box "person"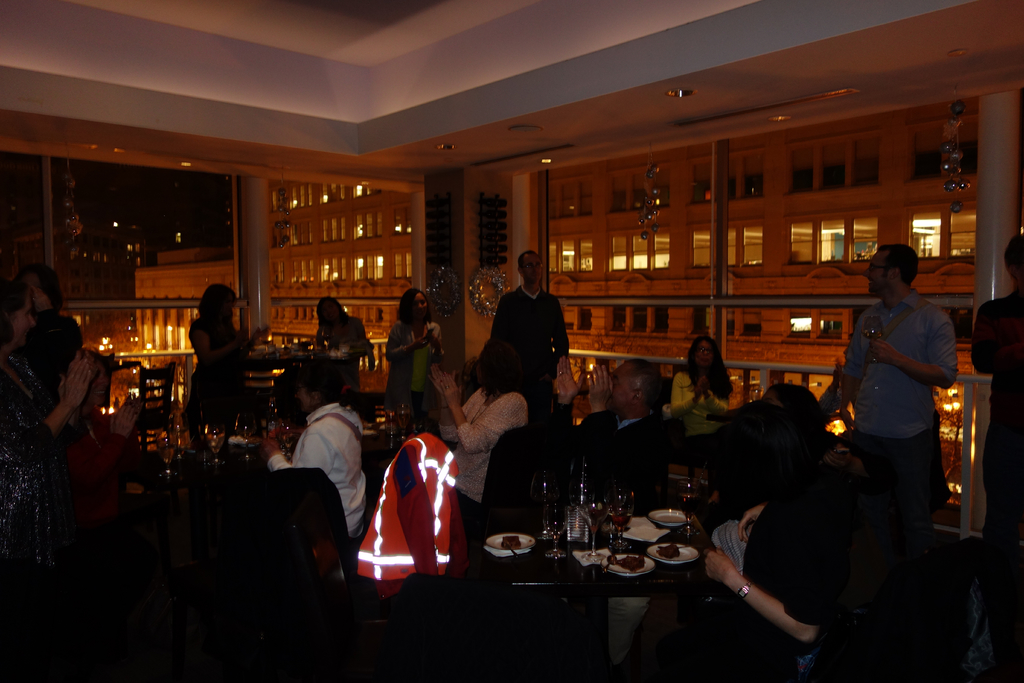
bbox(533, 352, 680, 514)
